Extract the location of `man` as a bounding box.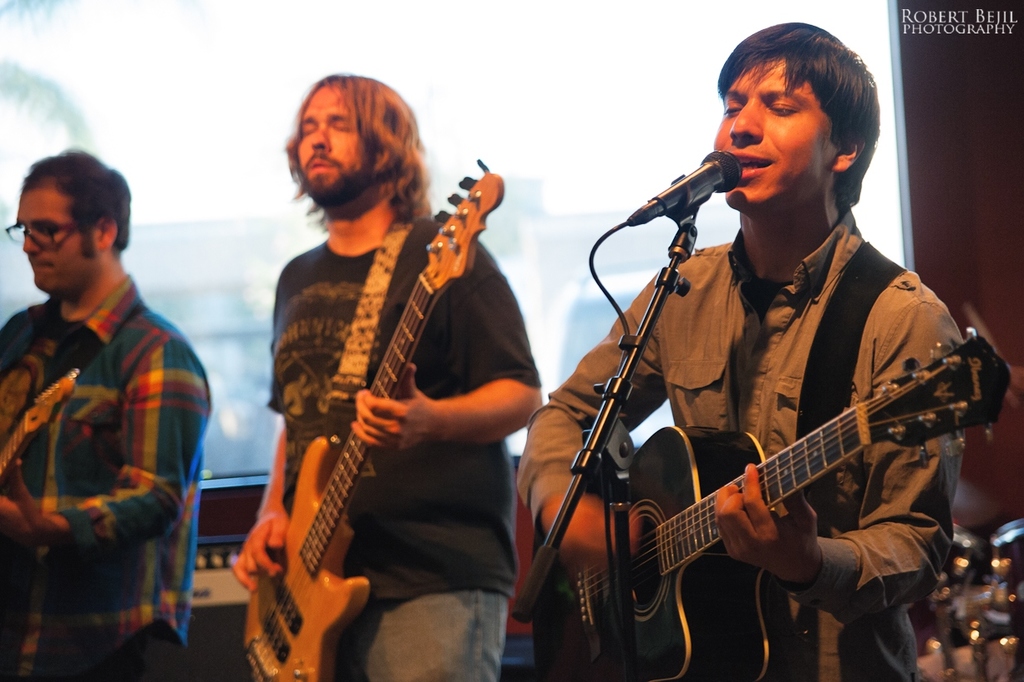
x1=231 y1=74 x2=548 y2=681.
